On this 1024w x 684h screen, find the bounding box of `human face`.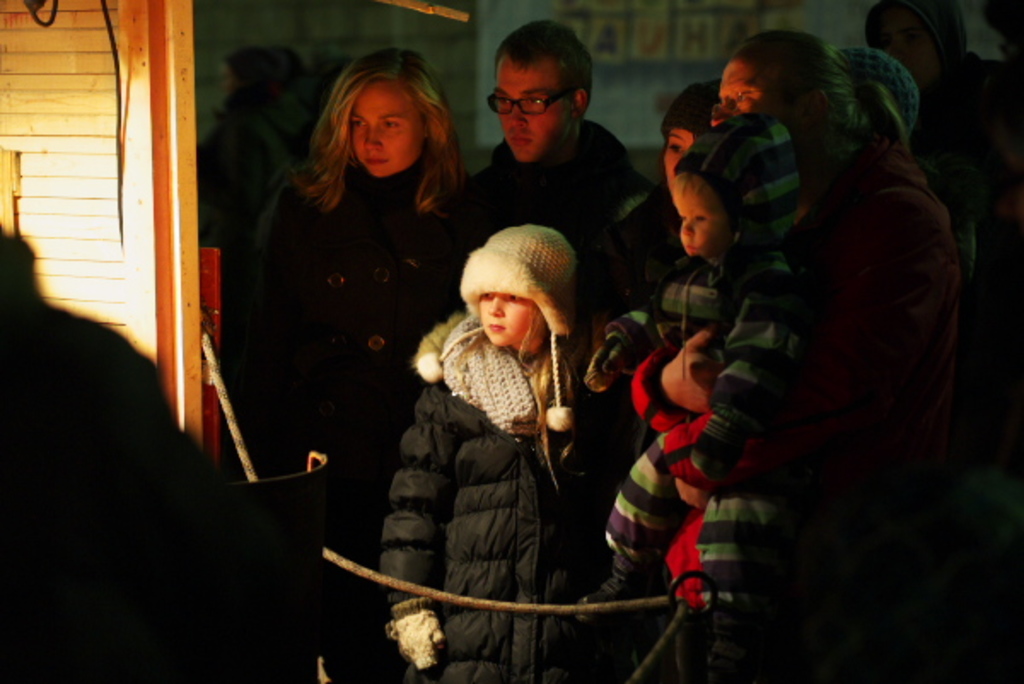
Bounding box: [x1=676, y1=186, x2=720, y2=258].
